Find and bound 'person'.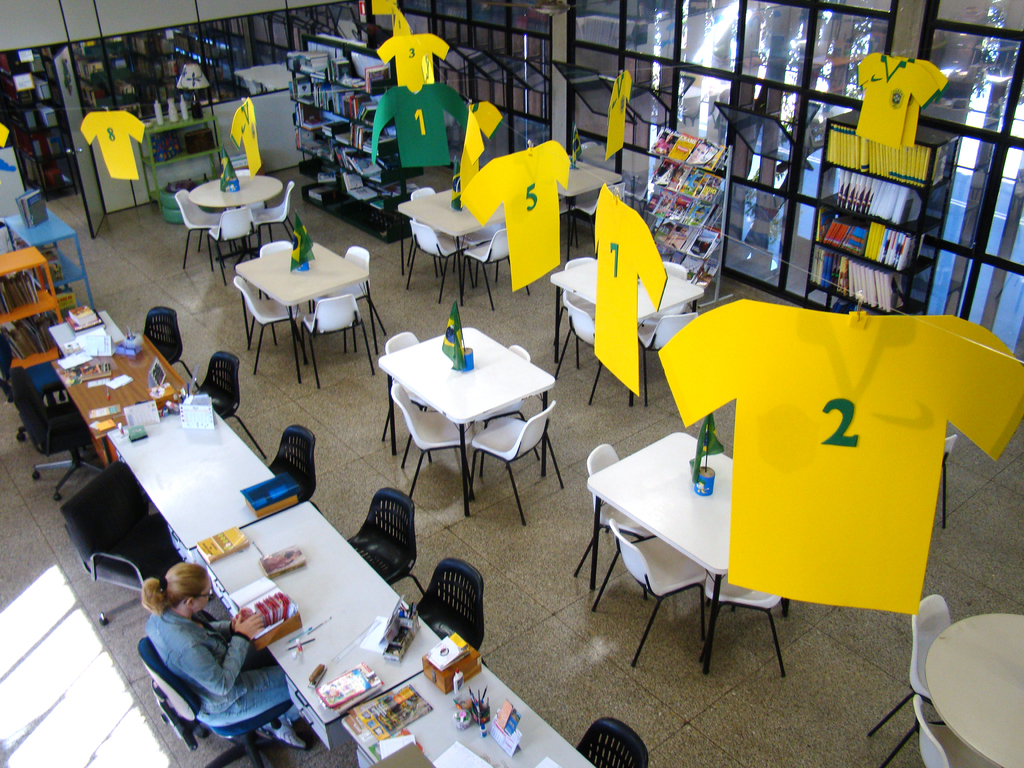
Bound: [141, 564, 314, 748].
